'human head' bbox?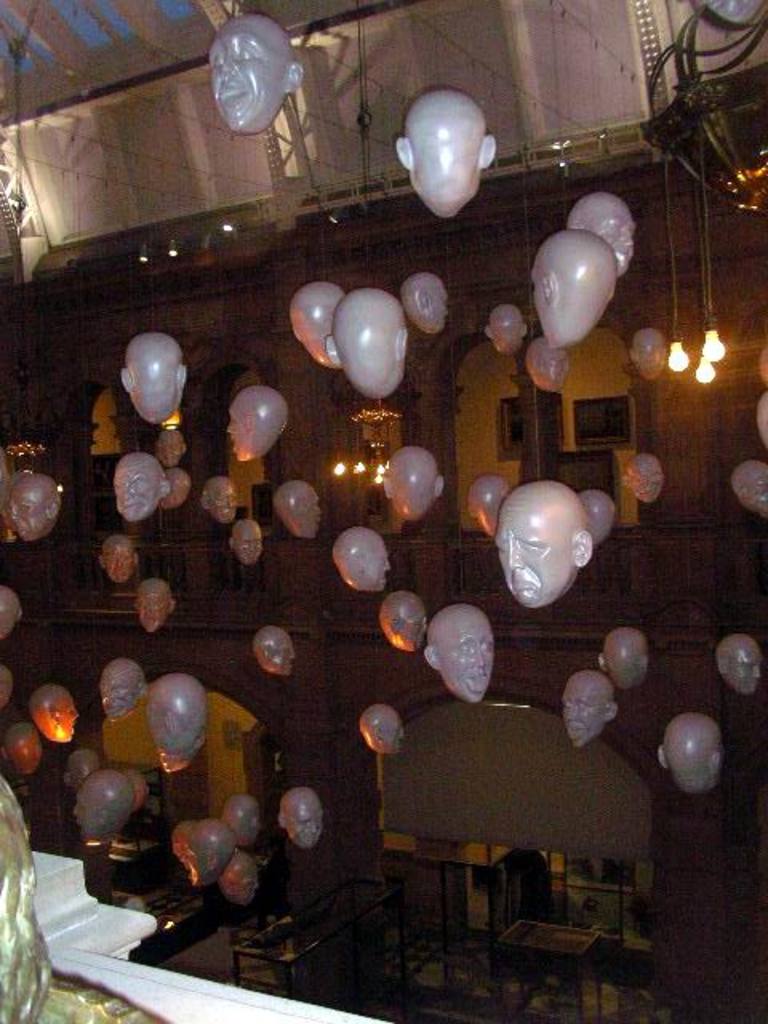
(left=226, top=522, right=261, bottom=570)
